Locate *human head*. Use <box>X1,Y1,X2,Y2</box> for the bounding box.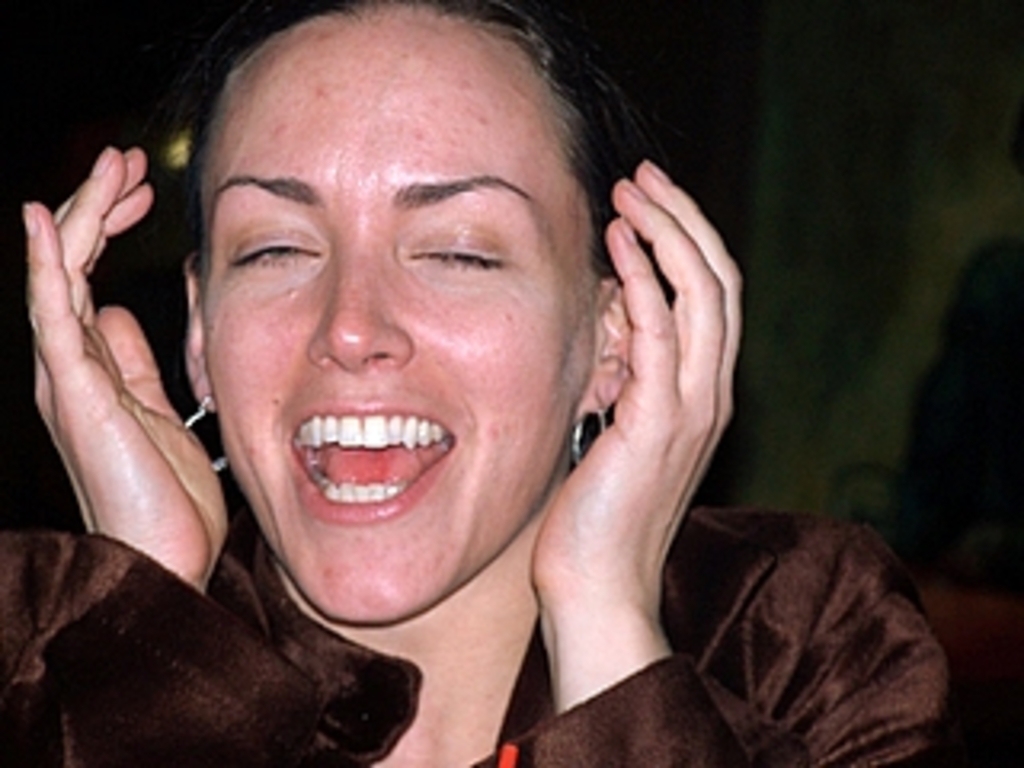
<box>166,0,598,493</box>.
